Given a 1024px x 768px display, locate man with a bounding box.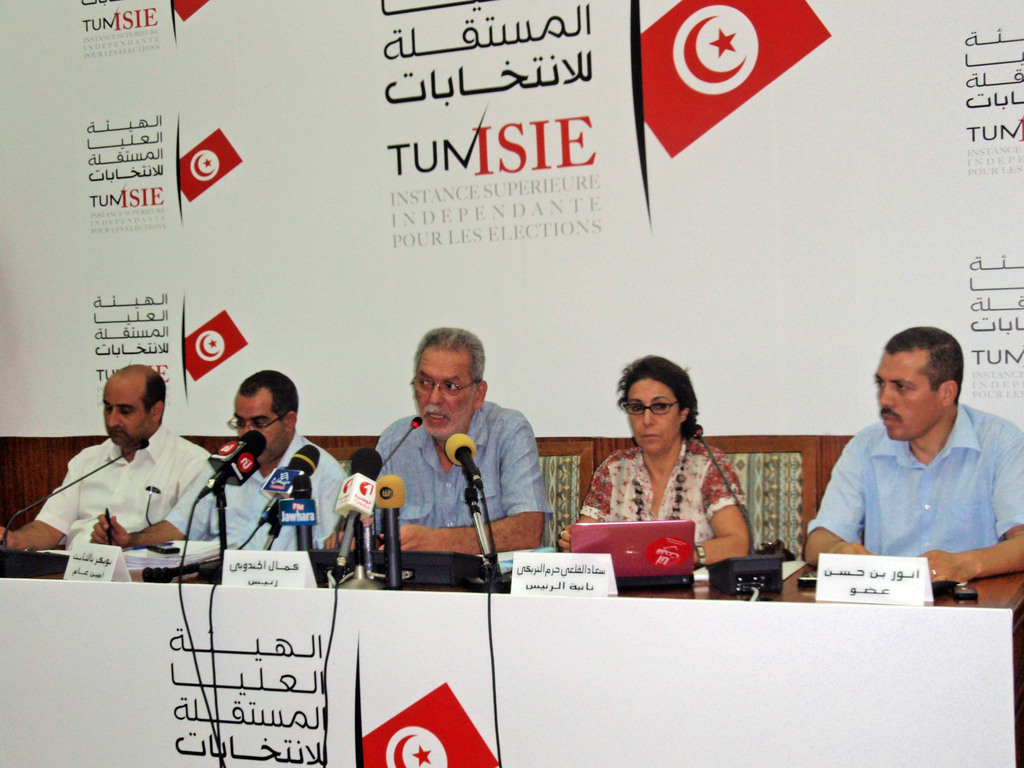
Located: {"left": 329, "top": 319, "right": 542, "bottom": 562}.
